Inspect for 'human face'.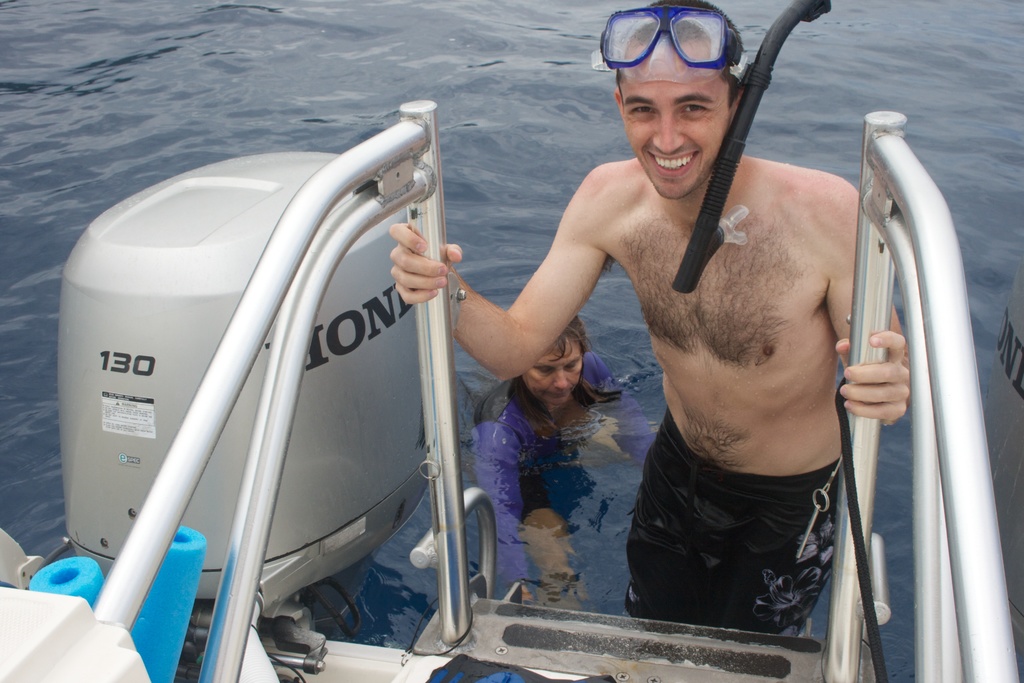
Inspection: select_region(523, 338, 584, 406).
